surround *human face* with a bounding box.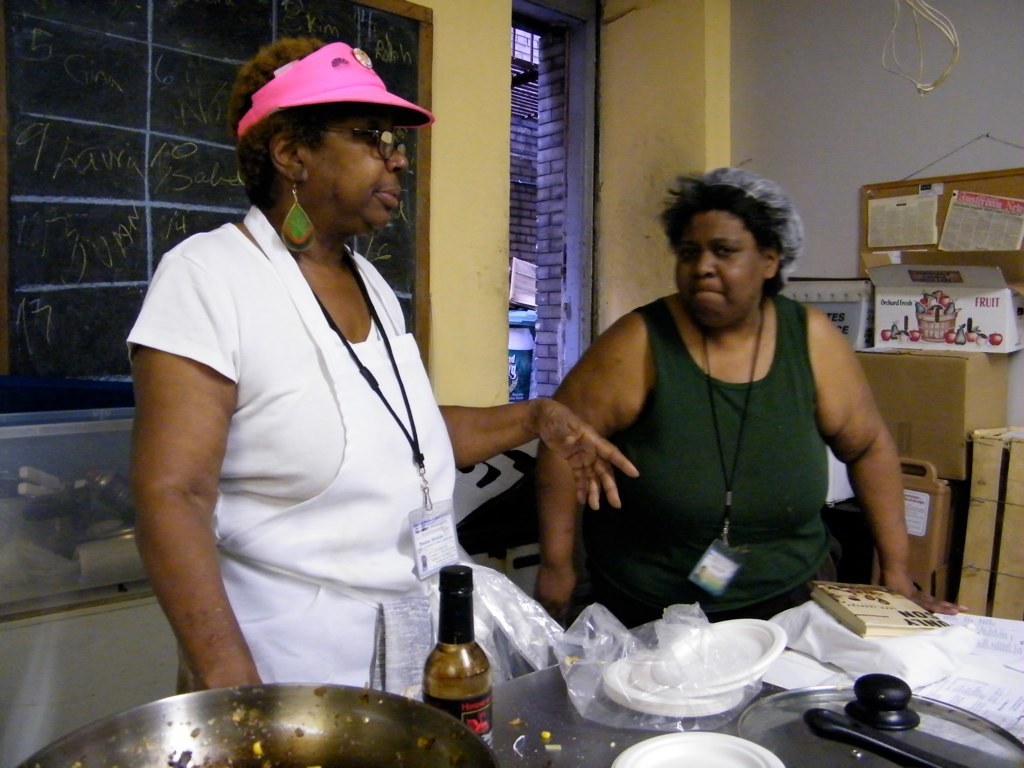
672:208:760:328.
